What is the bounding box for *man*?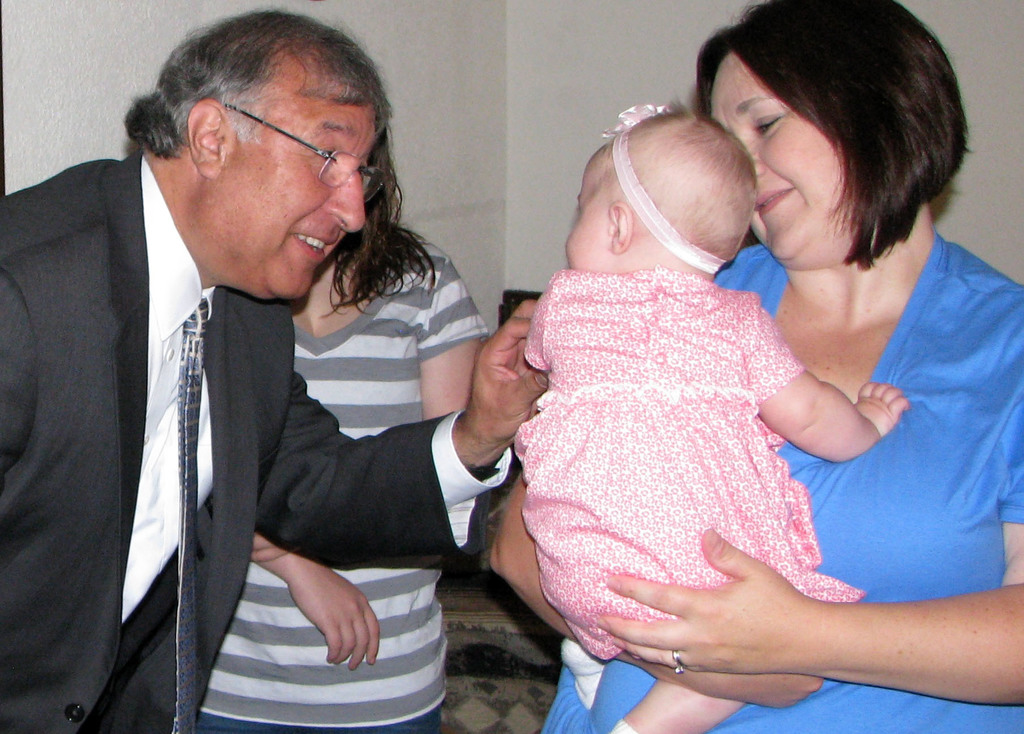
detection(22, 26, 522, 729).
